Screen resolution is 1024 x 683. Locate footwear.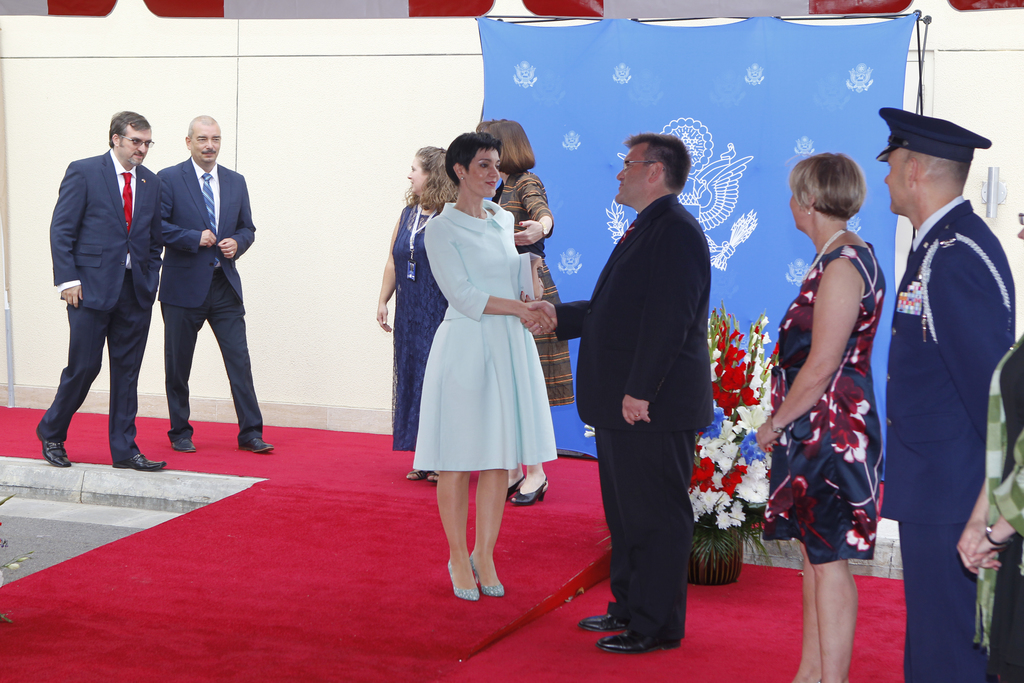
bbox(600, 630, 680, 652).
